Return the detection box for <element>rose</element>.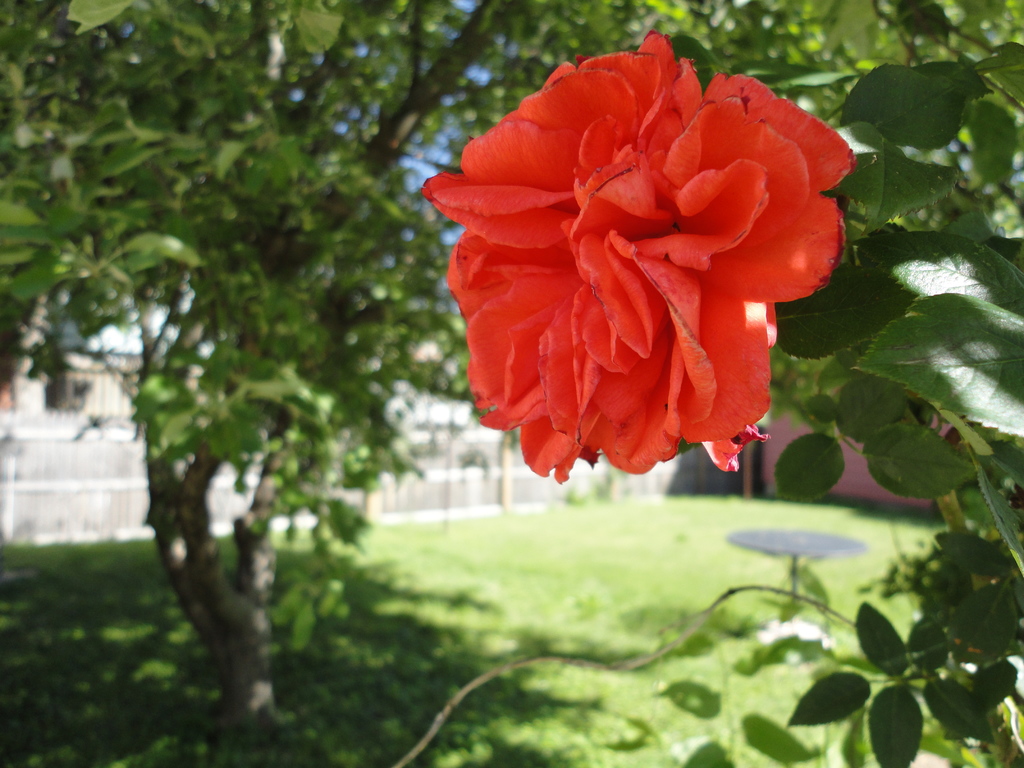
Rect(422, 30, 858, 483).
